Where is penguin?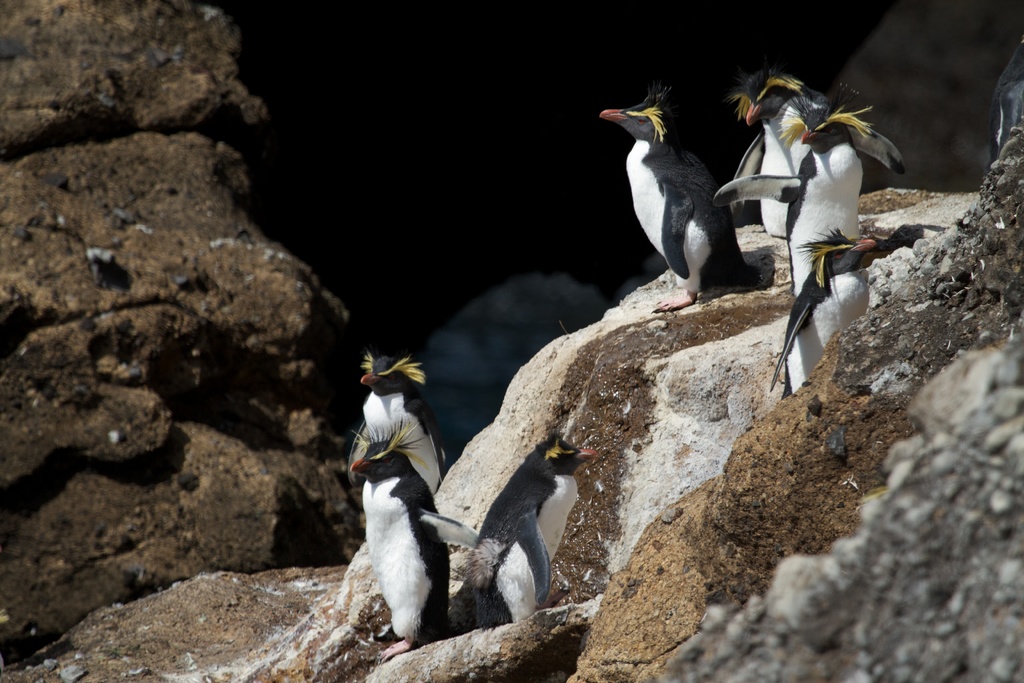
region(355, 349, 451, 501).
